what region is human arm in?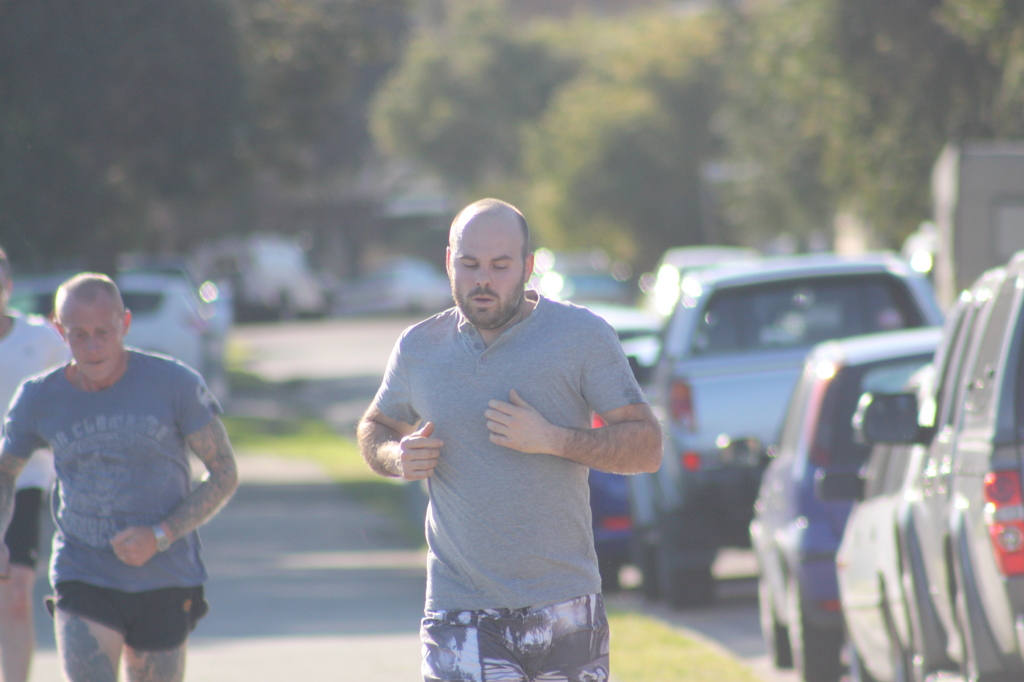
left=361, top=333, right=449, bottom=482.
